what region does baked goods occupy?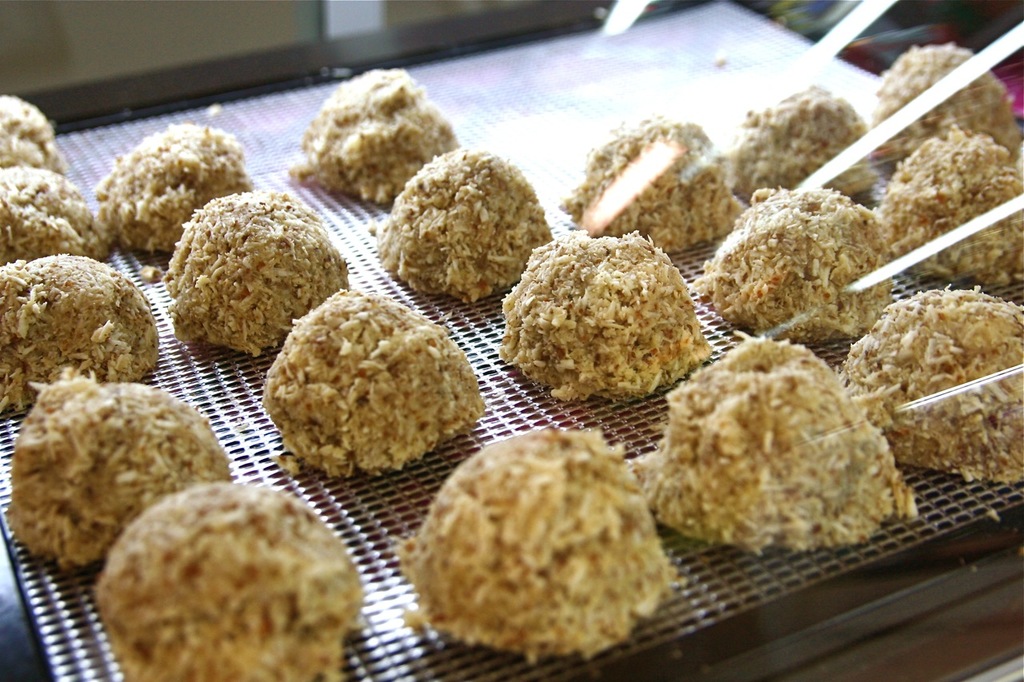
region(0, 87, 66, 183).
